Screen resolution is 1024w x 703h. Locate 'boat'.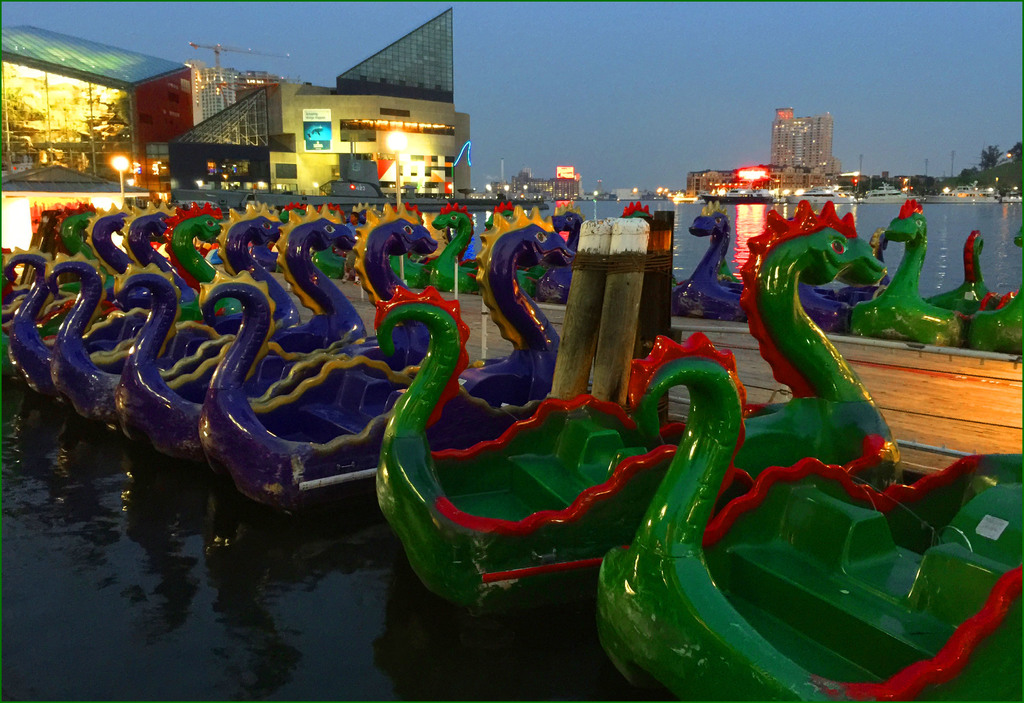
781, 179, 857, 206.
